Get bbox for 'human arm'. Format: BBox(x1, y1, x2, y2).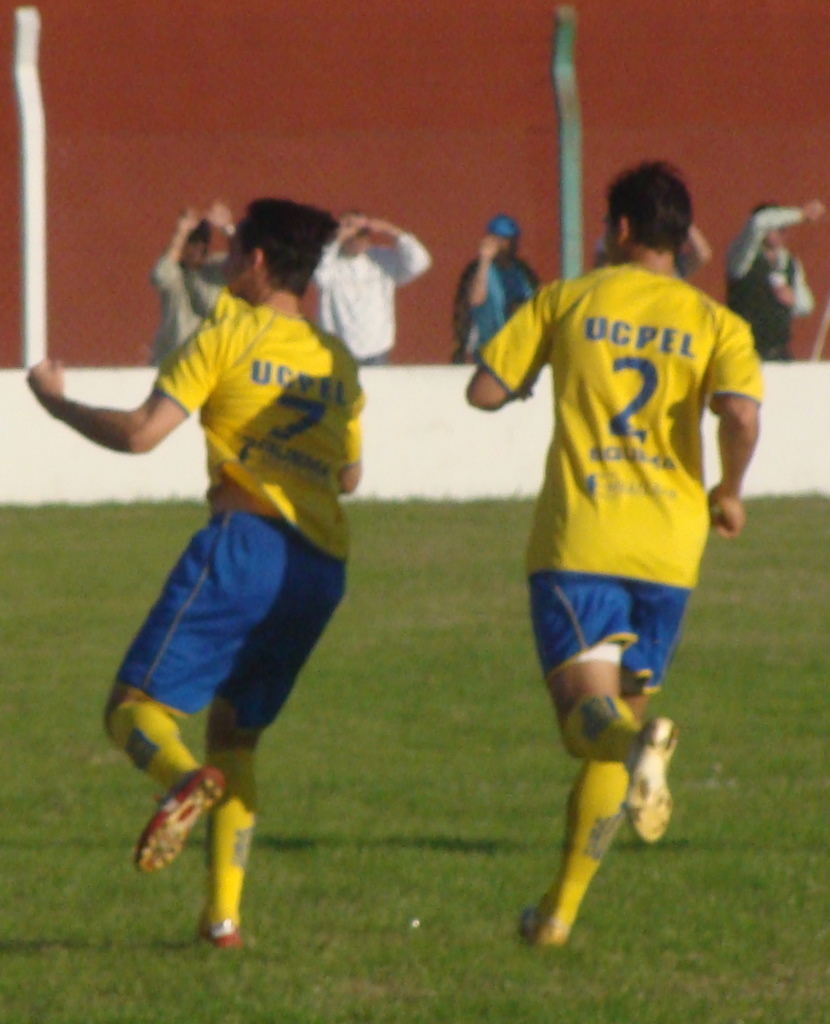
BBox(702, 310, 763, 541).
